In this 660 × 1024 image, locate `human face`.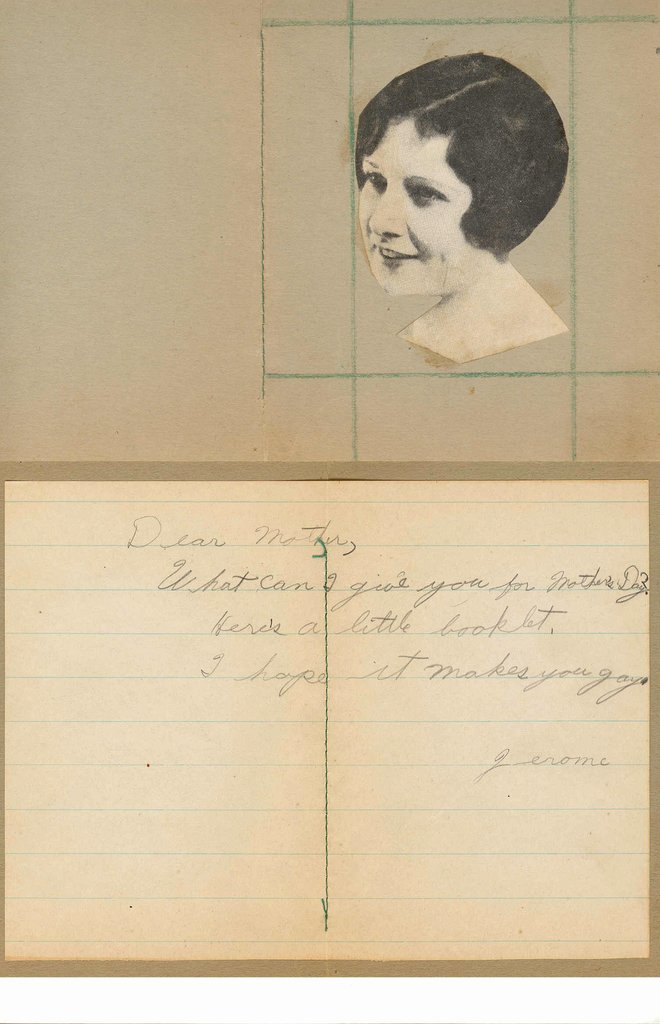
Bounding box: BBox(355, 108, 460, 292).
